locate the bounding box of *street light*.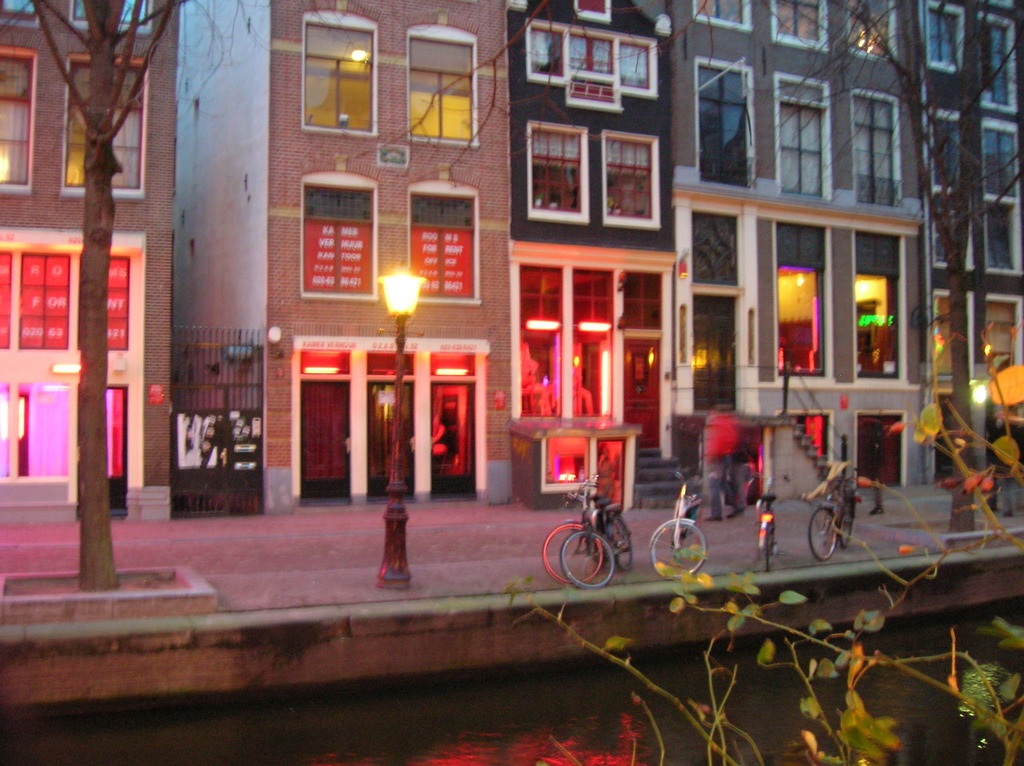
Bounding box: <bbox>378, 257, 424, 594</bbox>.
